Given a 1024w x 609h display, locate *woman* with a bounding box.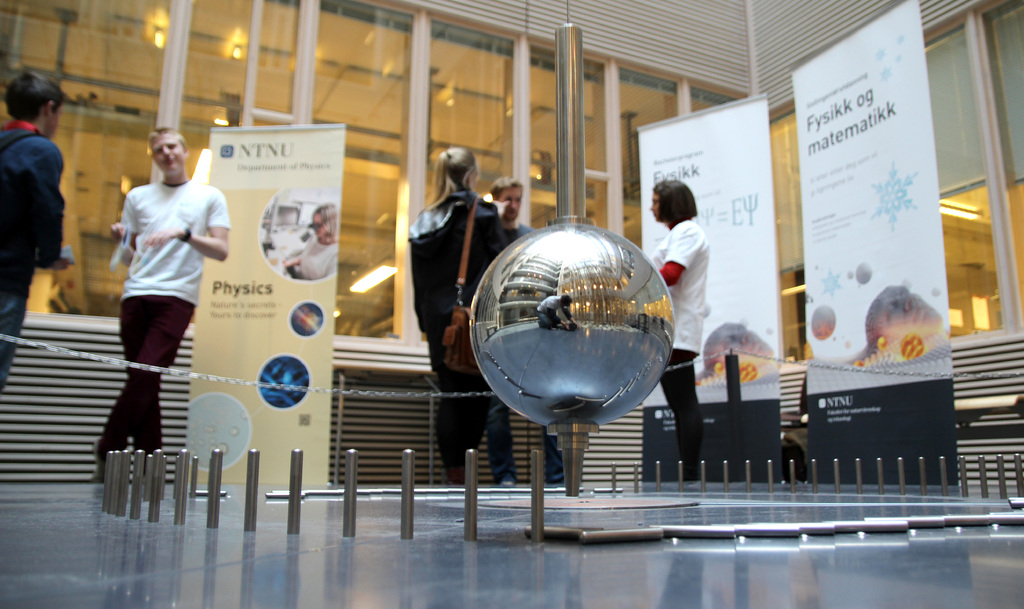
Located: (x1=649, y1=175, x2=709, y2=491).
